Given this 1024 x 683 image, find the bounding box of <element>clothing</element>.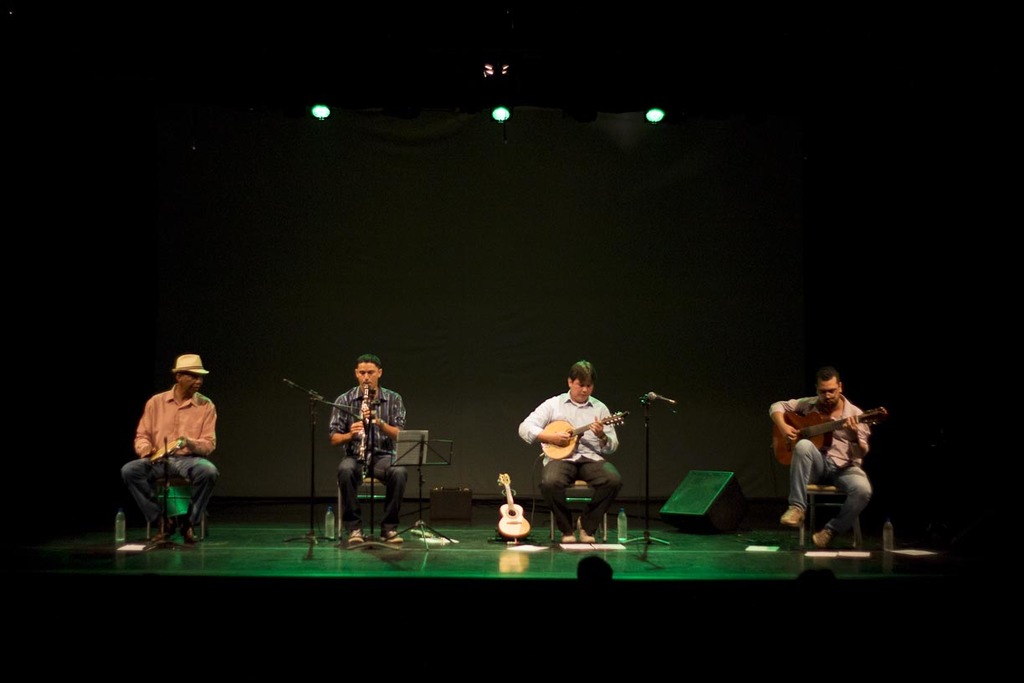
(x1=322, y1=373, x2=406, y2=532).
